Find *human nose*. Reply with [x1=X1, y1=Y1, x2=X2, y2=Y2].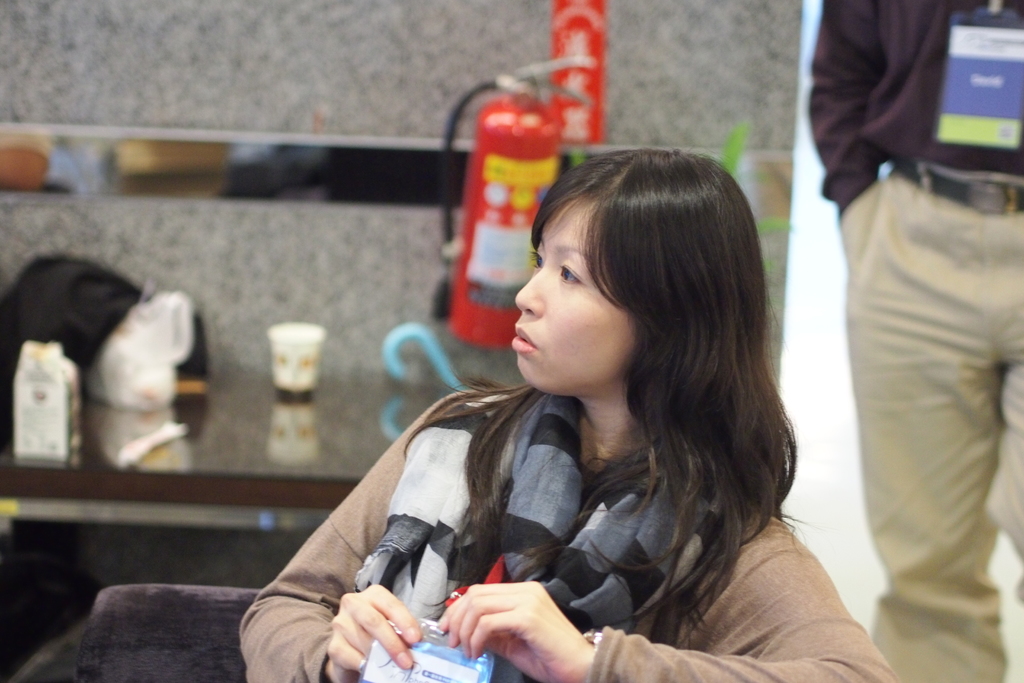
[x1=514, y1=265, x2=545, y2=317].
